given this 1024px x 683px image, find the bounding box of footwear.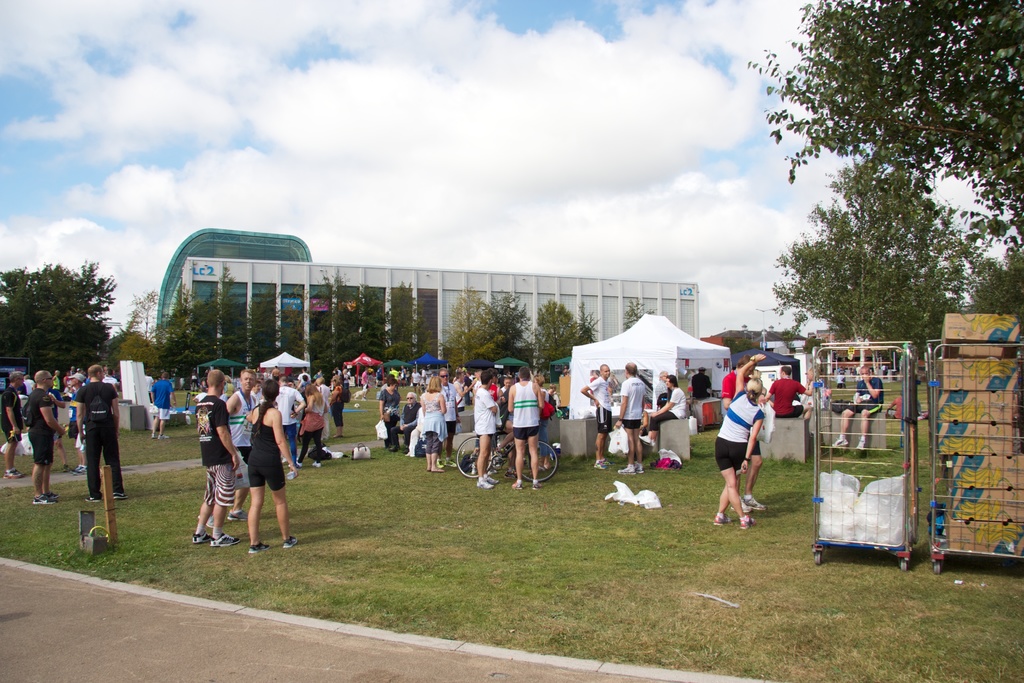
bbox(618, 465, 635, 473).
